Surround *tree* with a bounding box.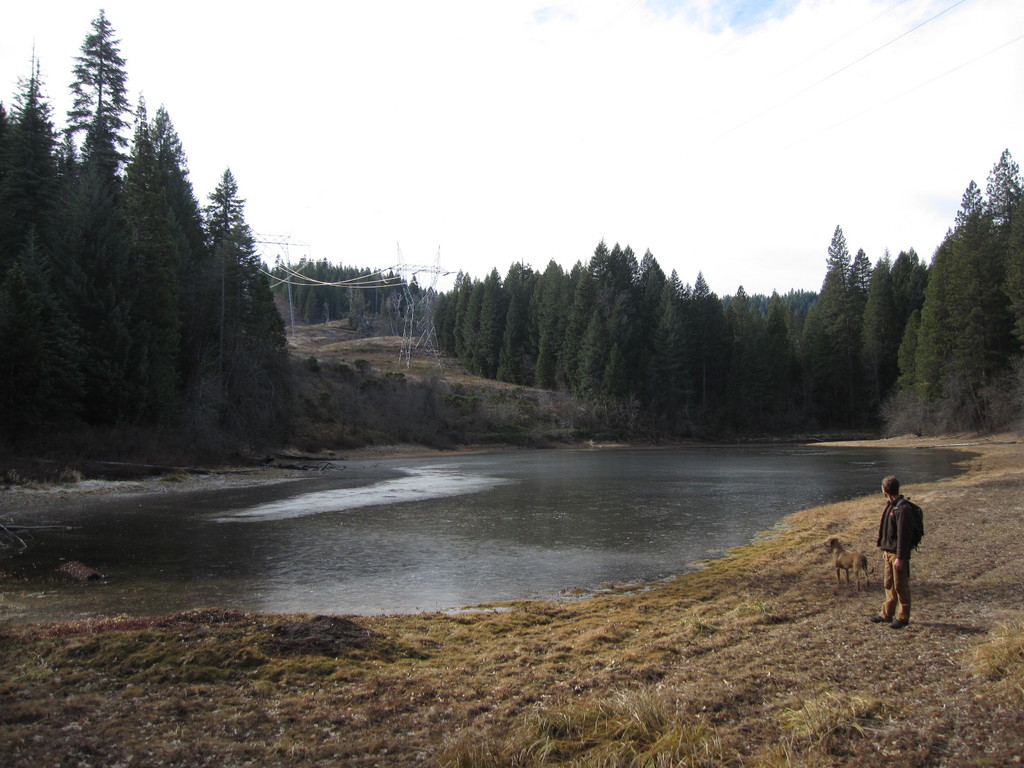
bbox=[758, 281, 804, 430].
